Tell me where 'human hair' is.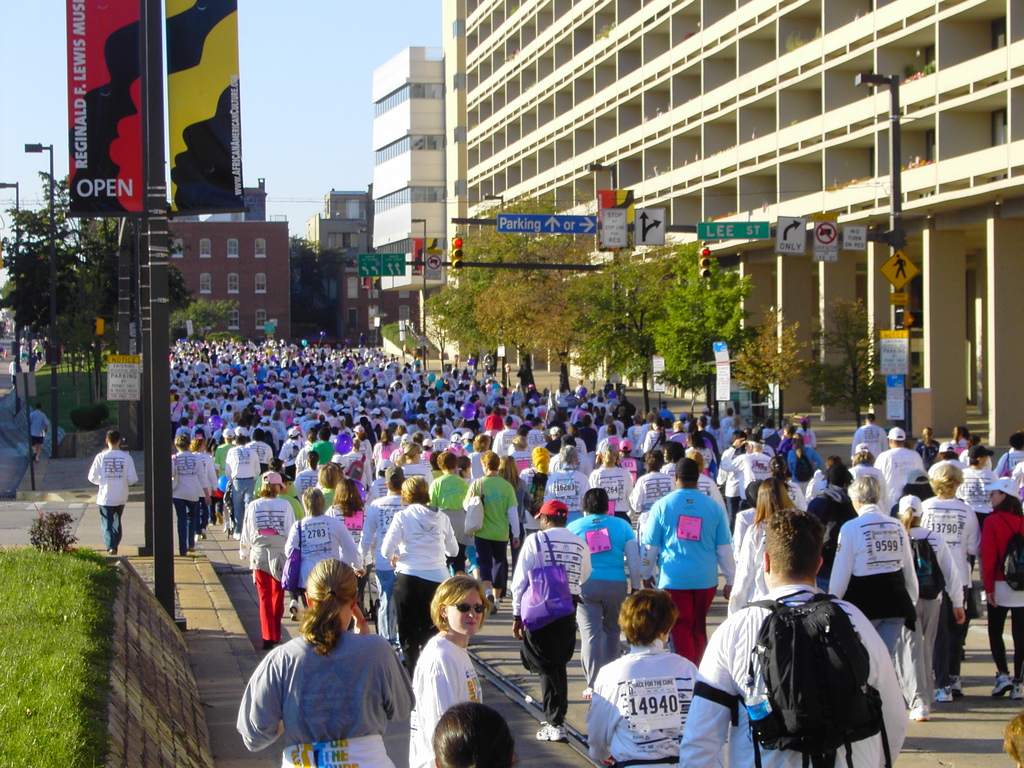
'human hair' is at 545:508:569:527.
